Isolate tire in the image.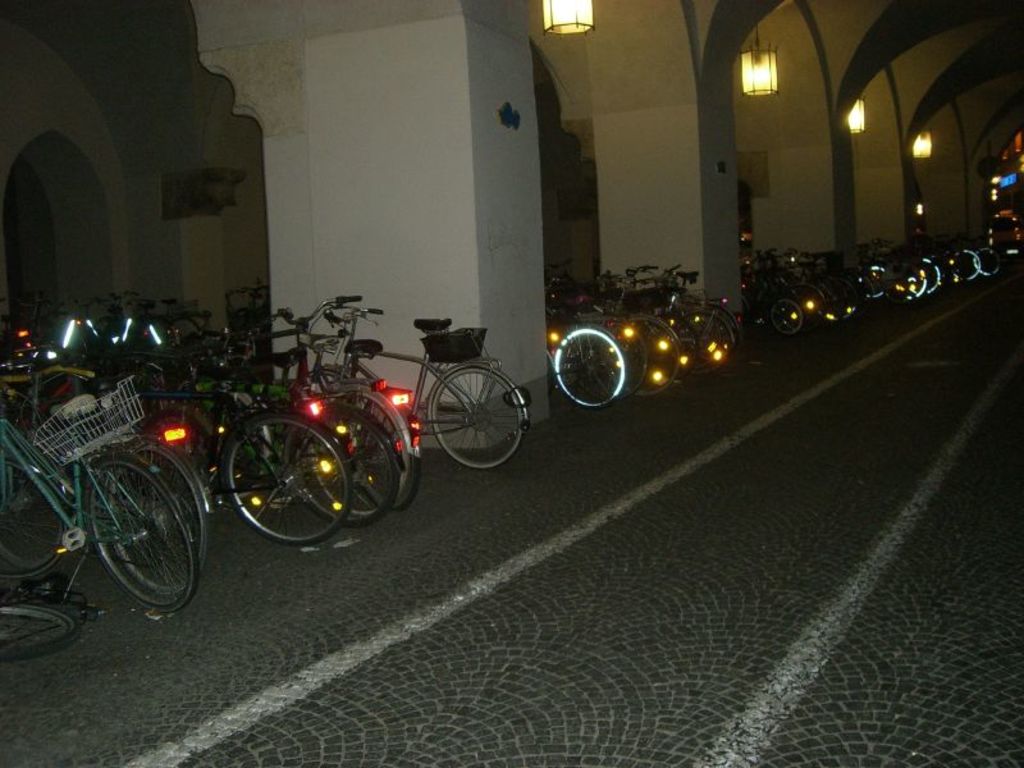
Isolated region: 105,439,211,566.
